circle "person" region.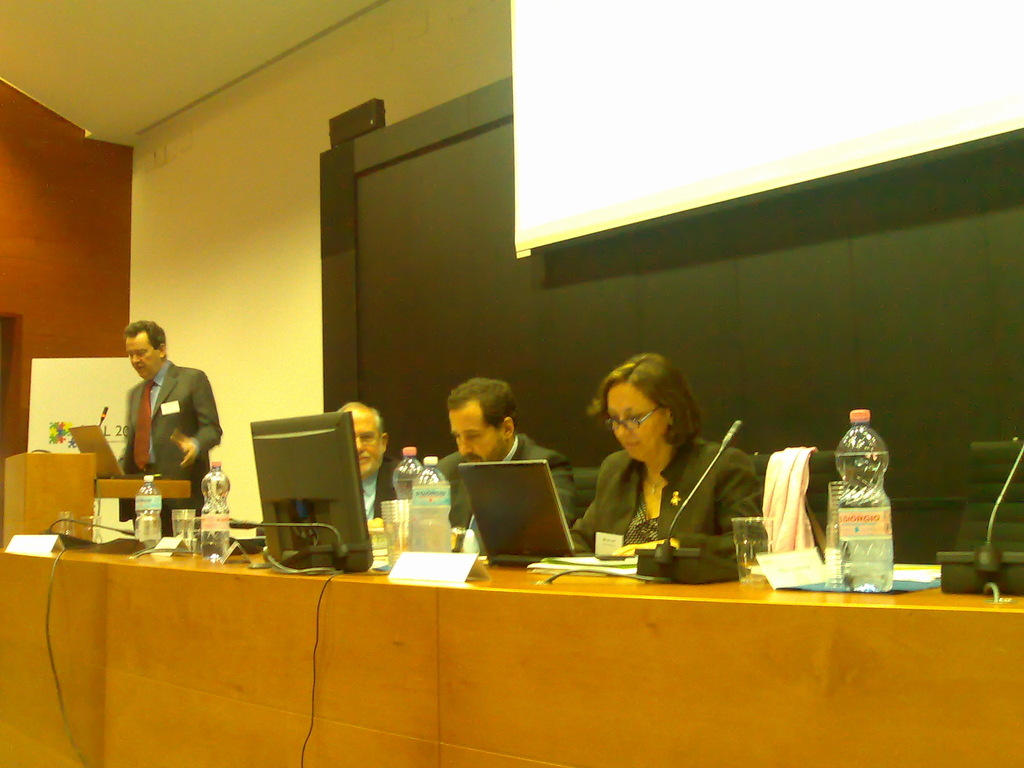
Region: box=[574, 353, 764, 548].
